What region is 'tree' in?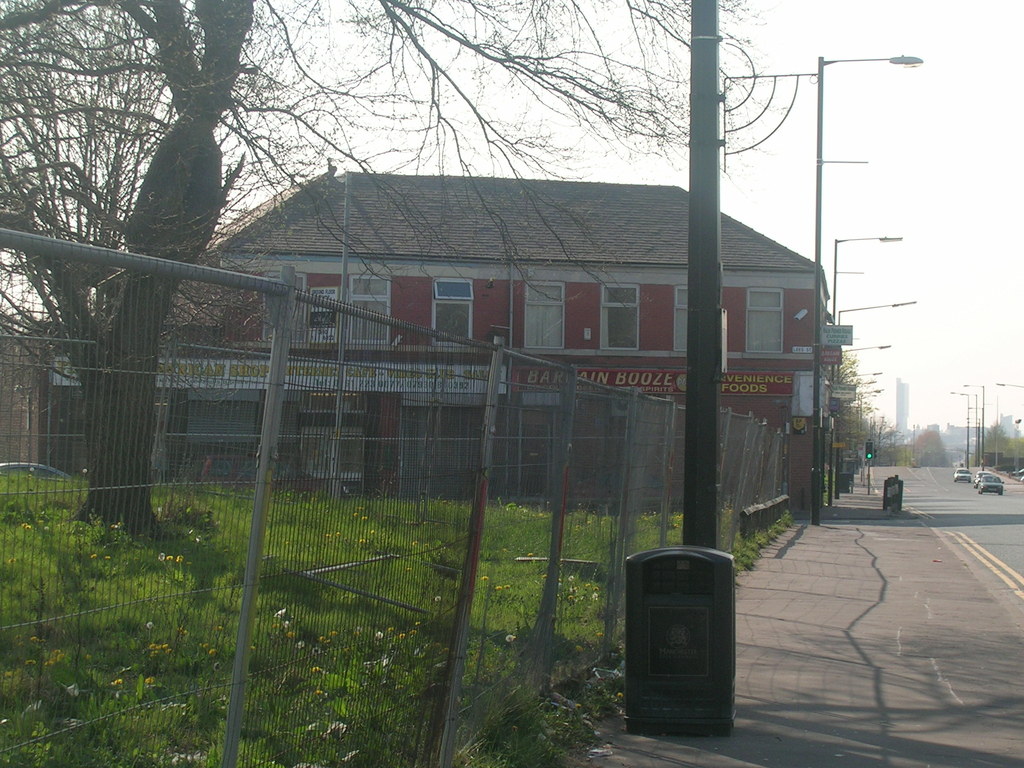
[0, 0, 763, 538].
